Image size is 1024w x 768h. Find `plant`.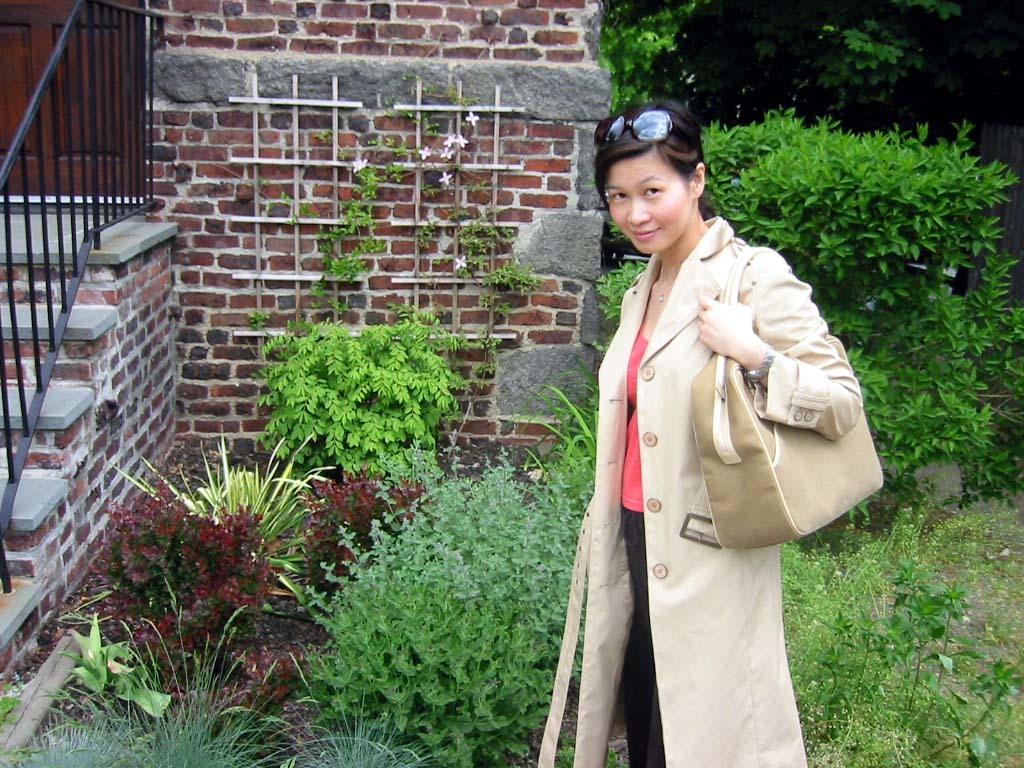
BBox(280, 700, 444, 767).
